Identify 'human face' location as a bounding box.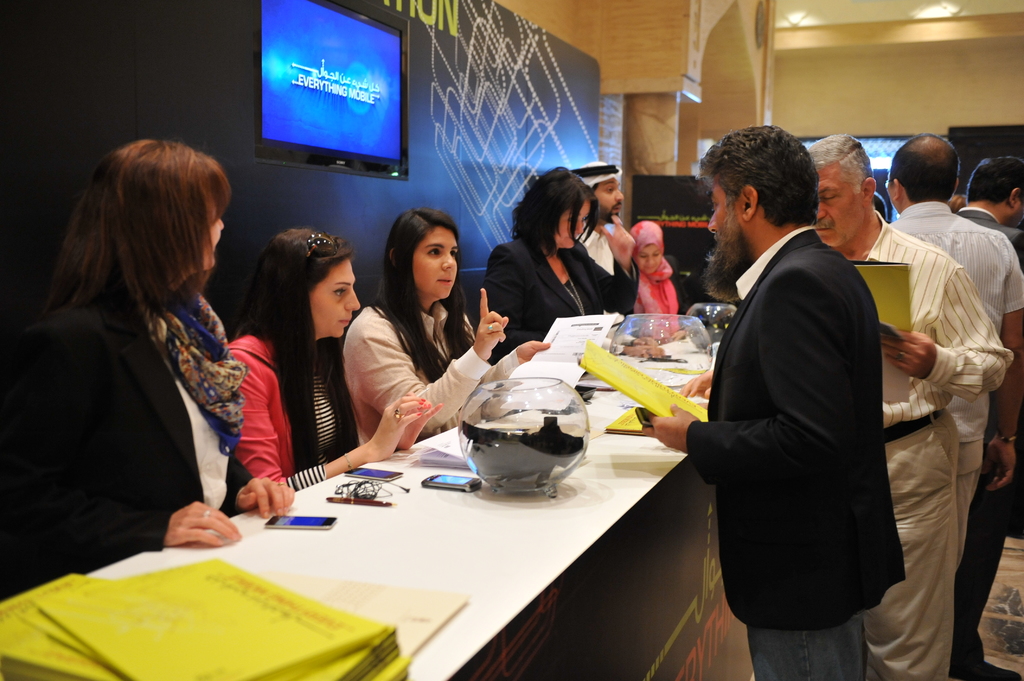
detection(635, 244, 662, 273).
